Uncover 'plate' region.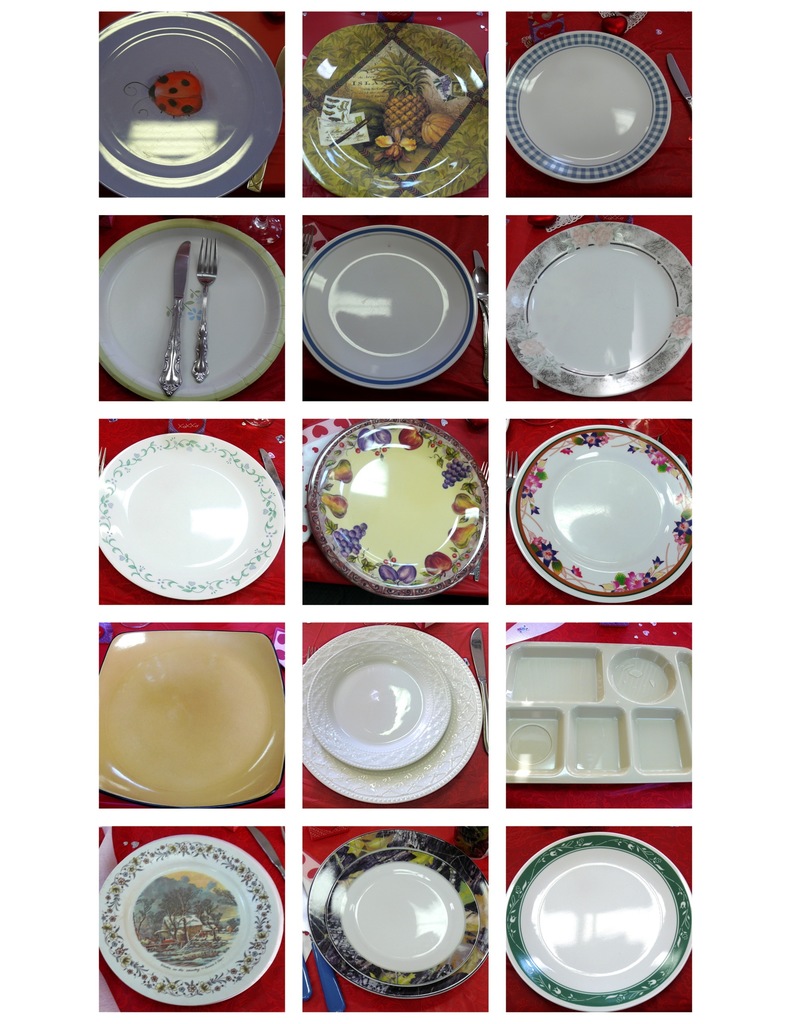
Uncovered: <bbox>305, 624, 458, 769</bbox>.
